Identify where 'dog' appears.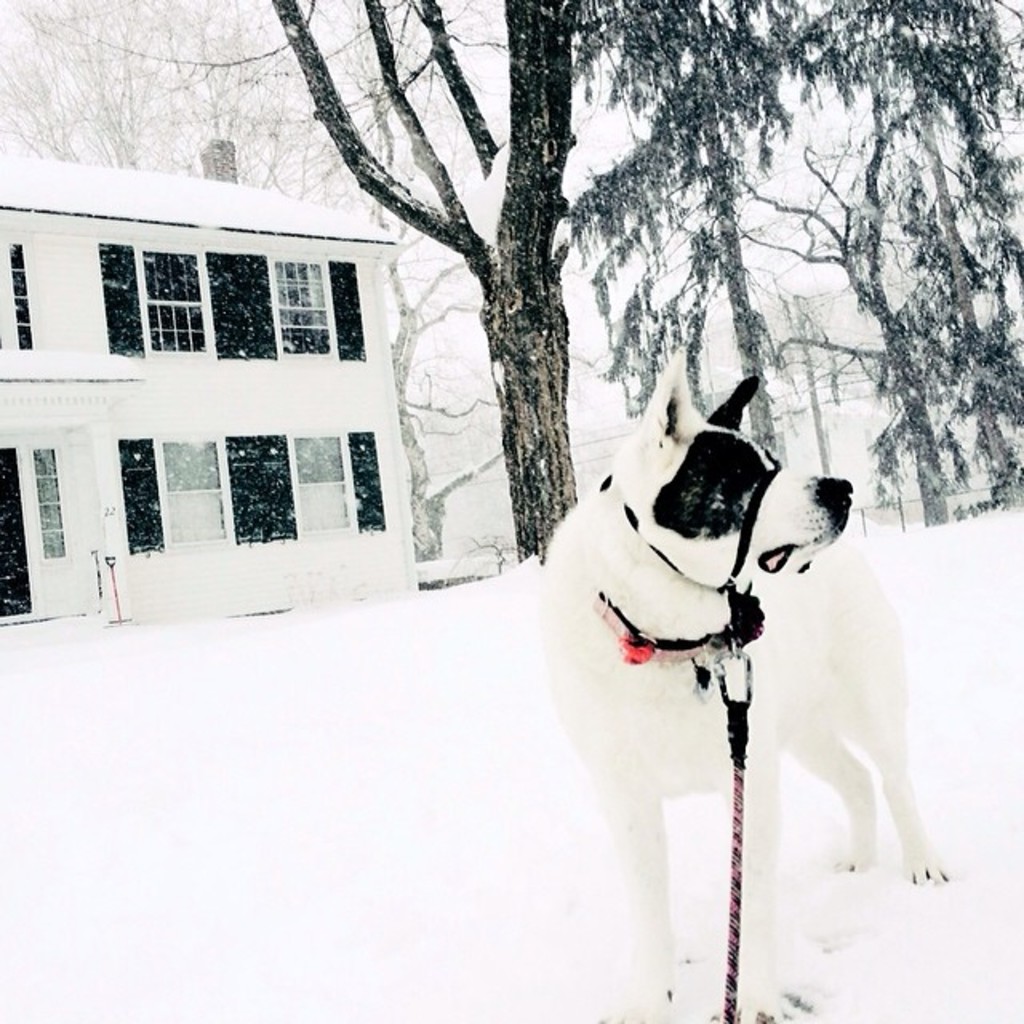
Appears at bbox=(538, 344, 955, 1022).
